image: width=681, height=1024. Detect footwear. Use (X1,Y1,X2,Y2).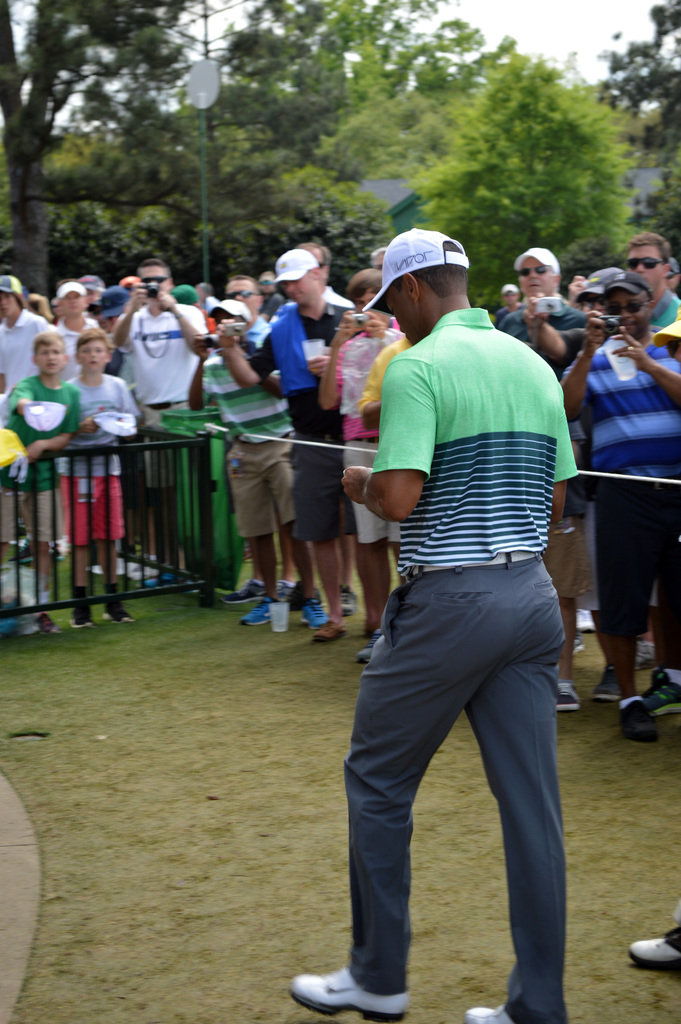
(106,593,136,620).
